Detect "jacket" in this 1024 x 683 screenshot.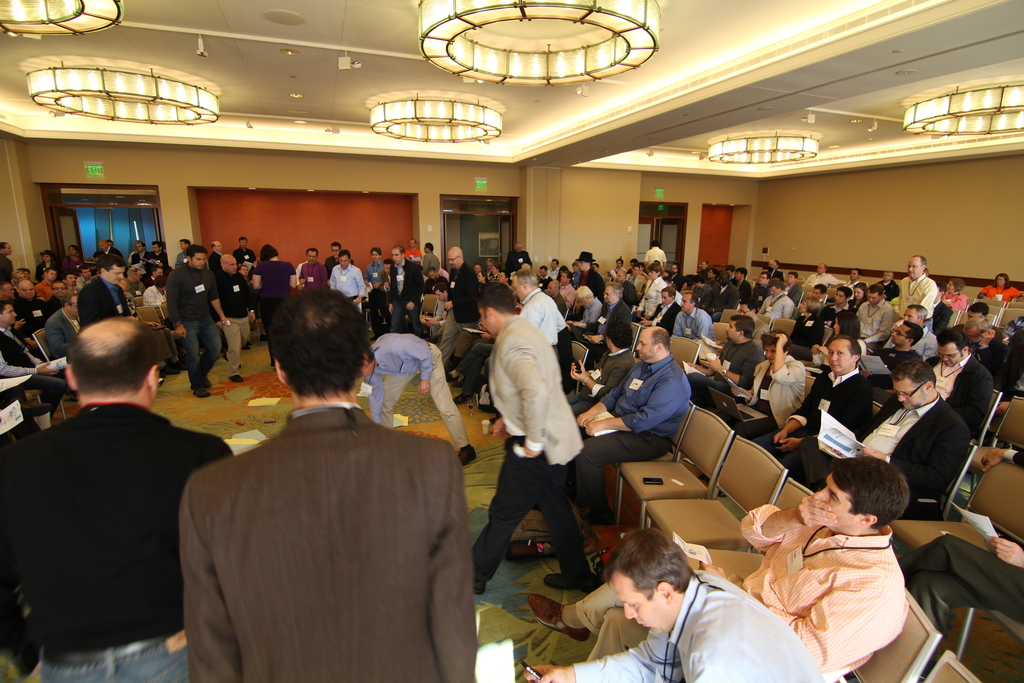
Detection: {"left": 178, "top": 400, "right": 481, "bottom": 682}.
